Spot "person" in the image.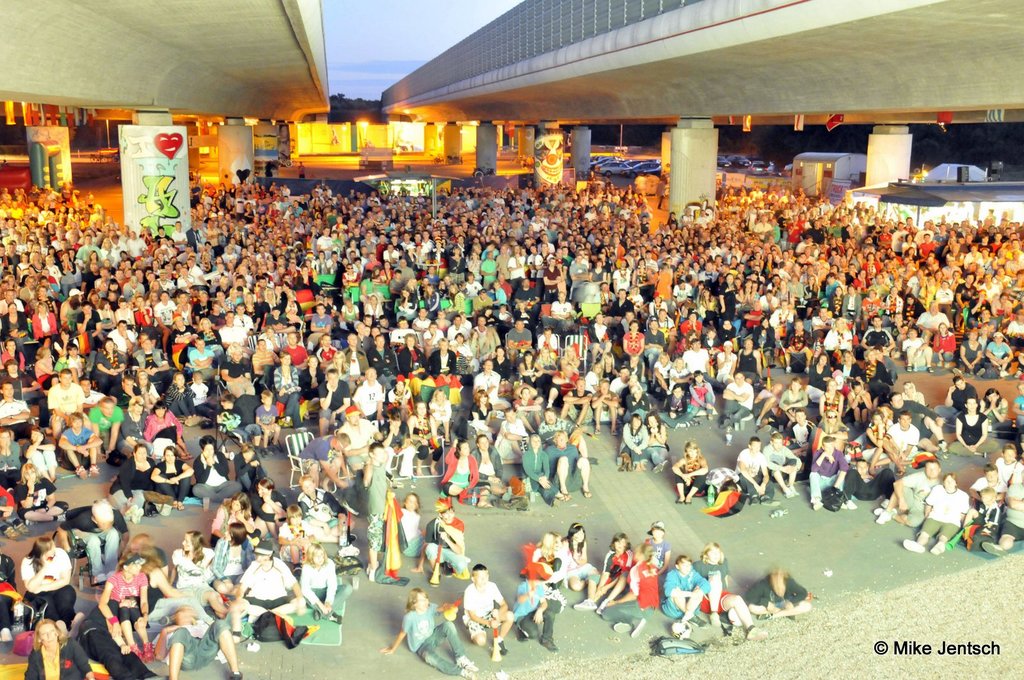
"person" found at box=[743, 571, 810, 621].
